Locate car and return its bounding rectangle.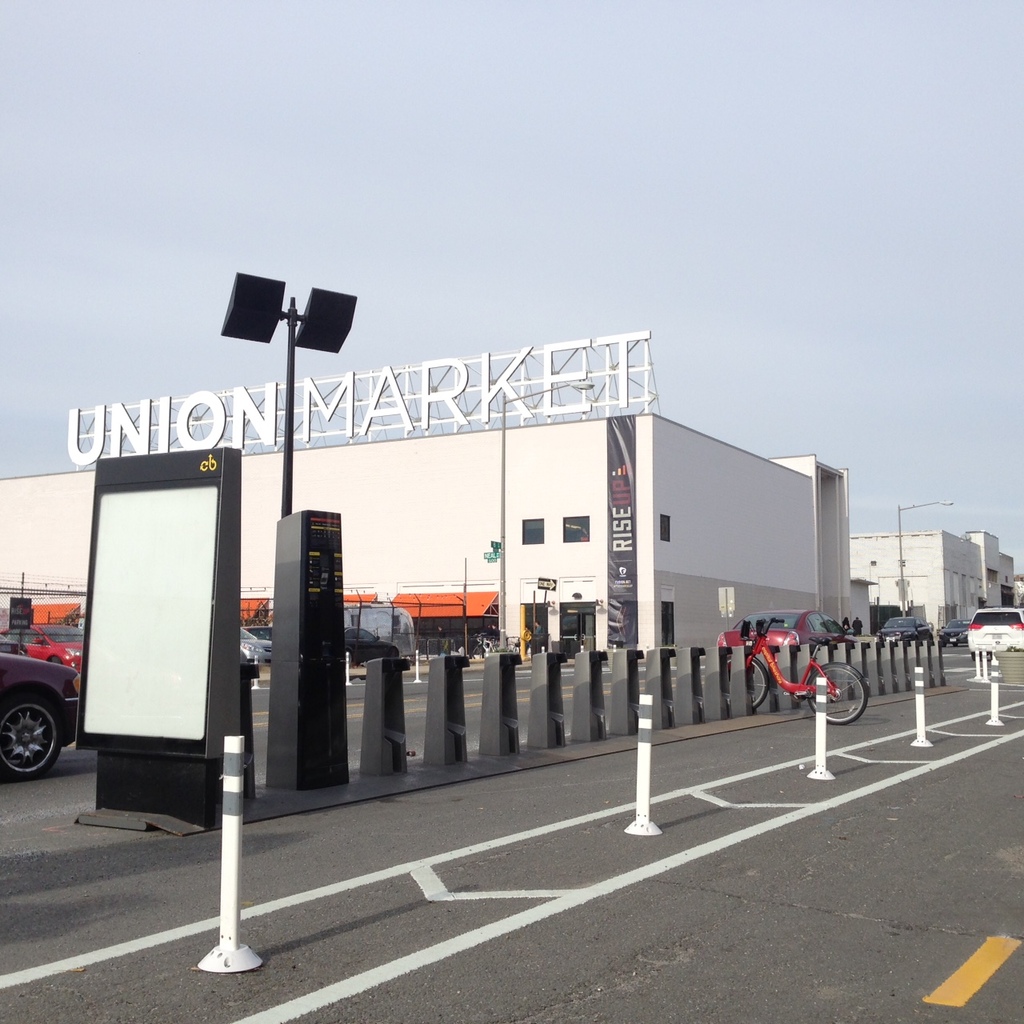
box=[0, 644, 78, 774].
